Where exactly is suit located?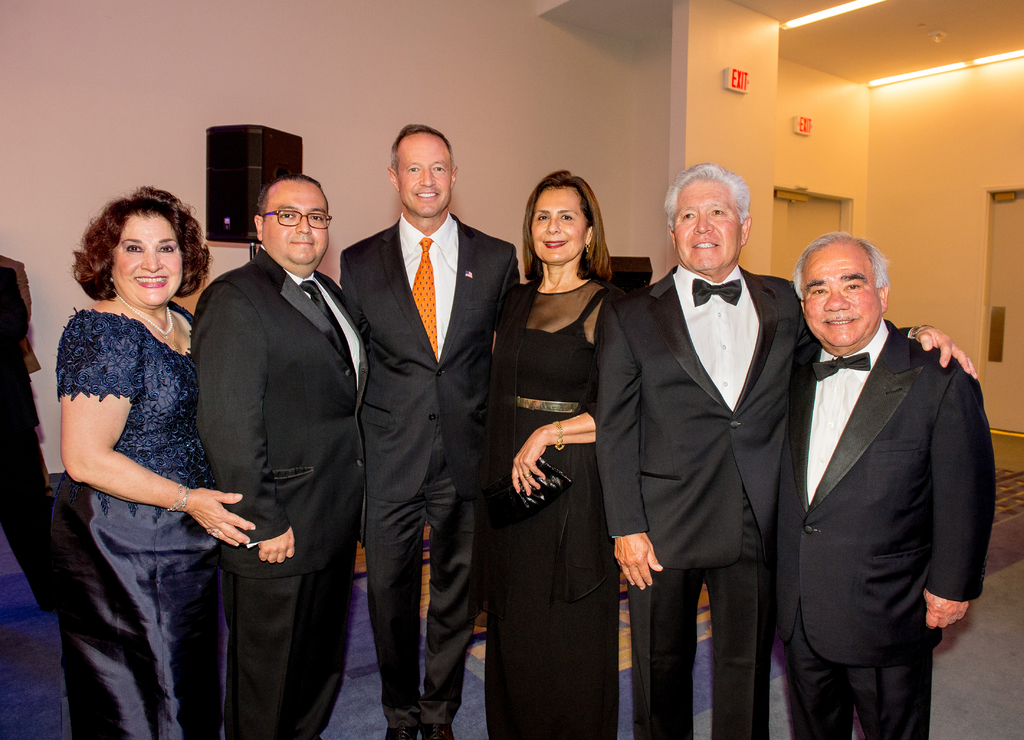
Its bounding box is (left=190, top=245, right=372, bottom=736).
